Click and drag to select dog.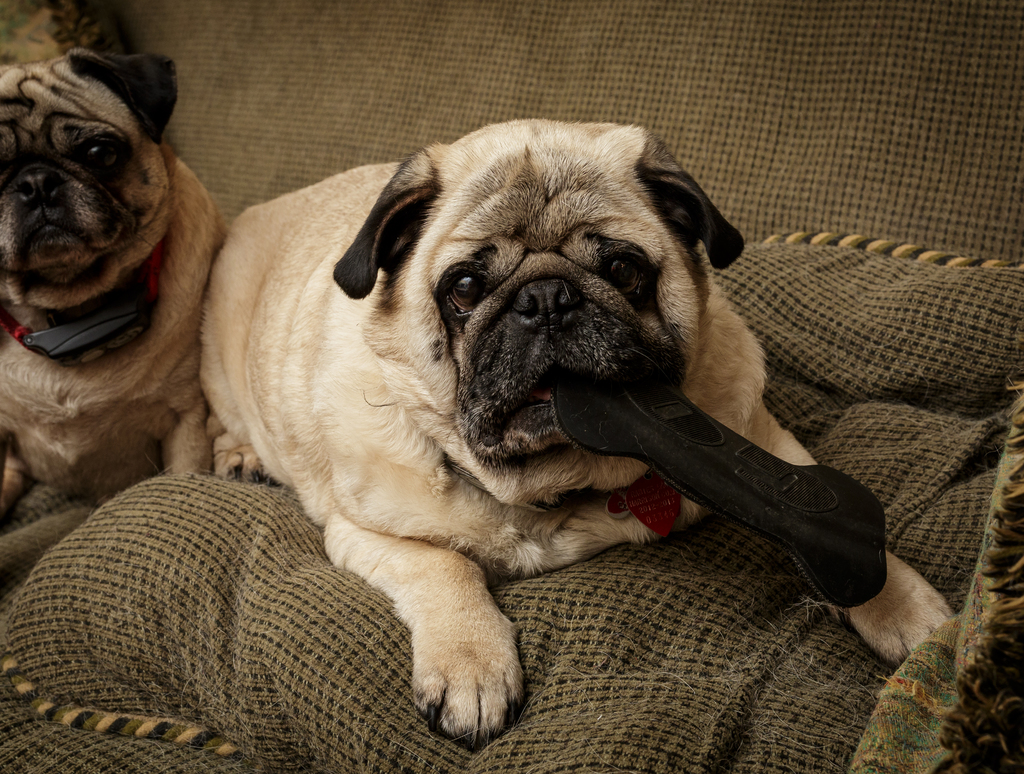
Selection: (198, 123, 951, 761).
